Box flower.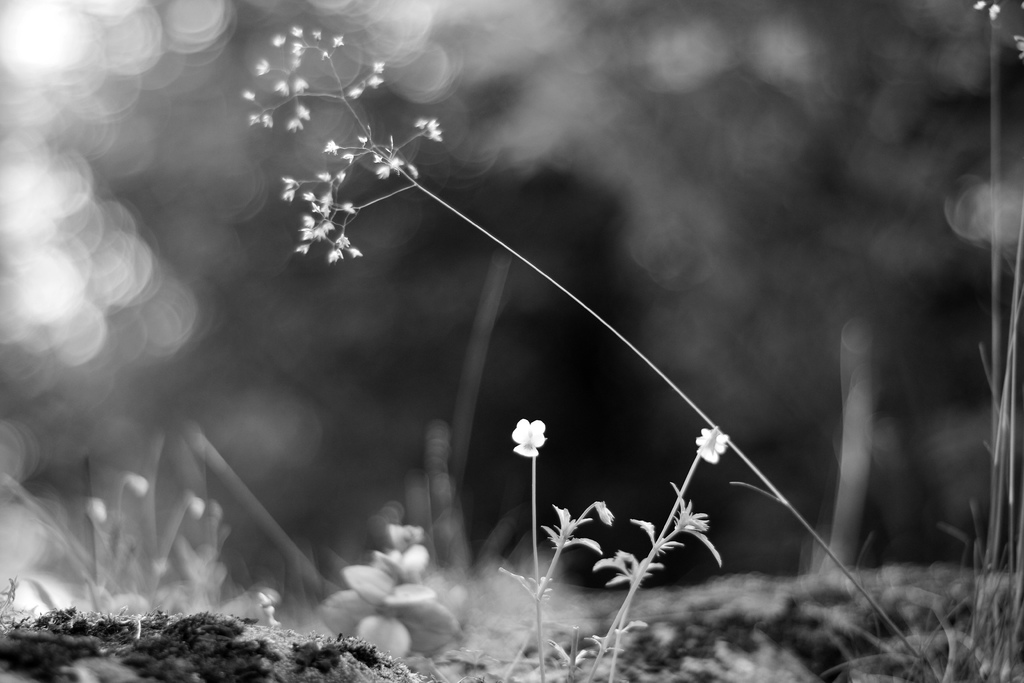
select_region(329, 35, 348, 49).
